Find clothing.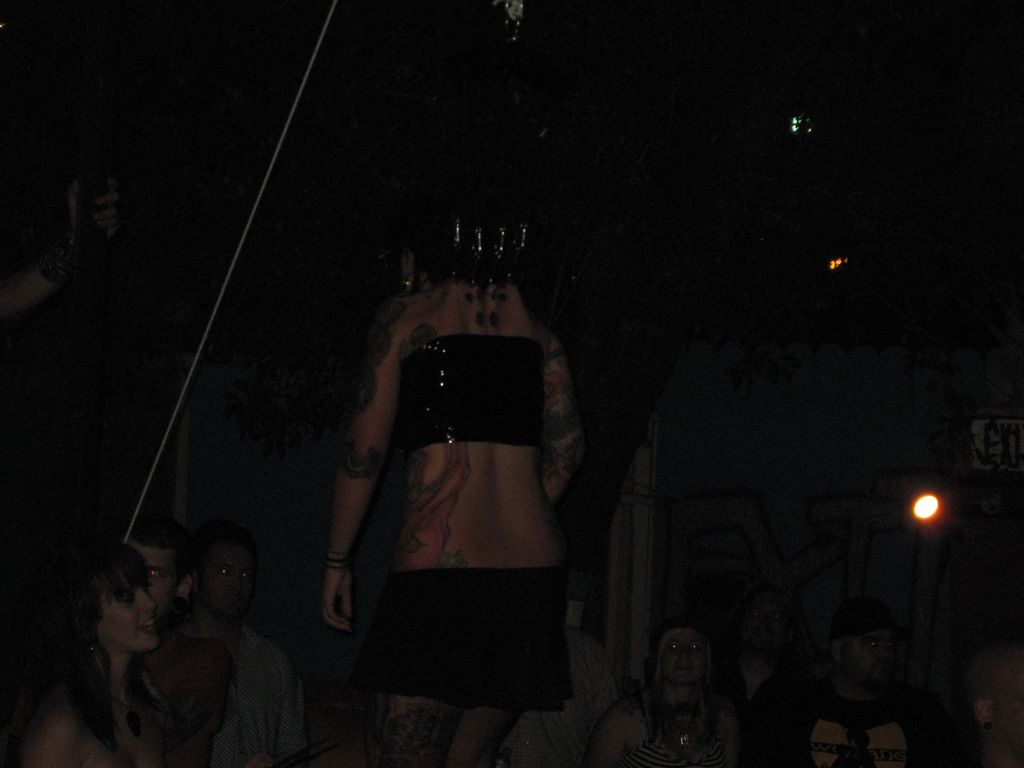
(123,611,243,764).
